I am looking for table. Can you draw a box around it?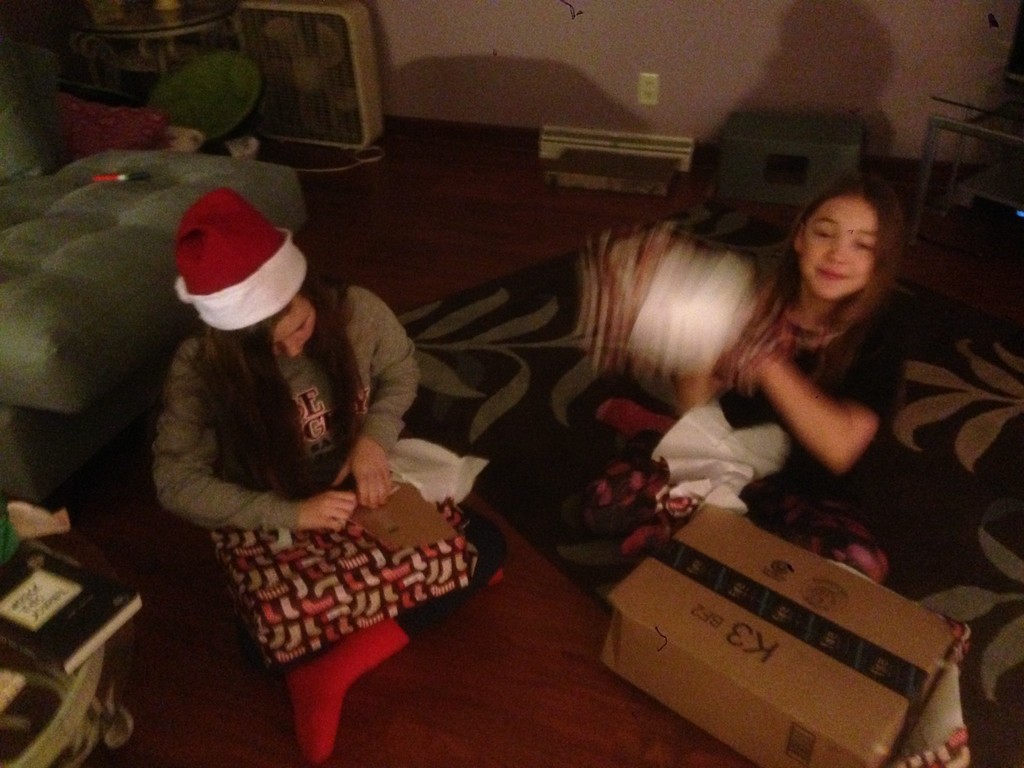
Sure, the bounding box is select_region(903, 65, 1023, 241).
